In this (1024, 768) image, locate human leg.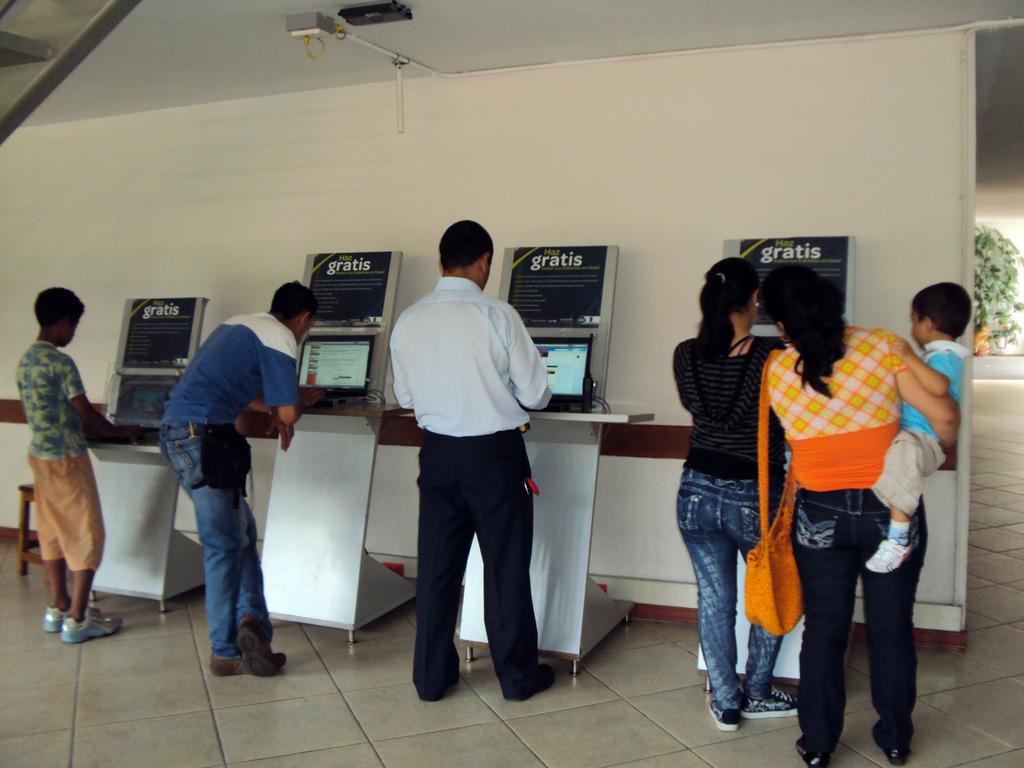
Bounding box: locate(467, 426, 567, 706).
